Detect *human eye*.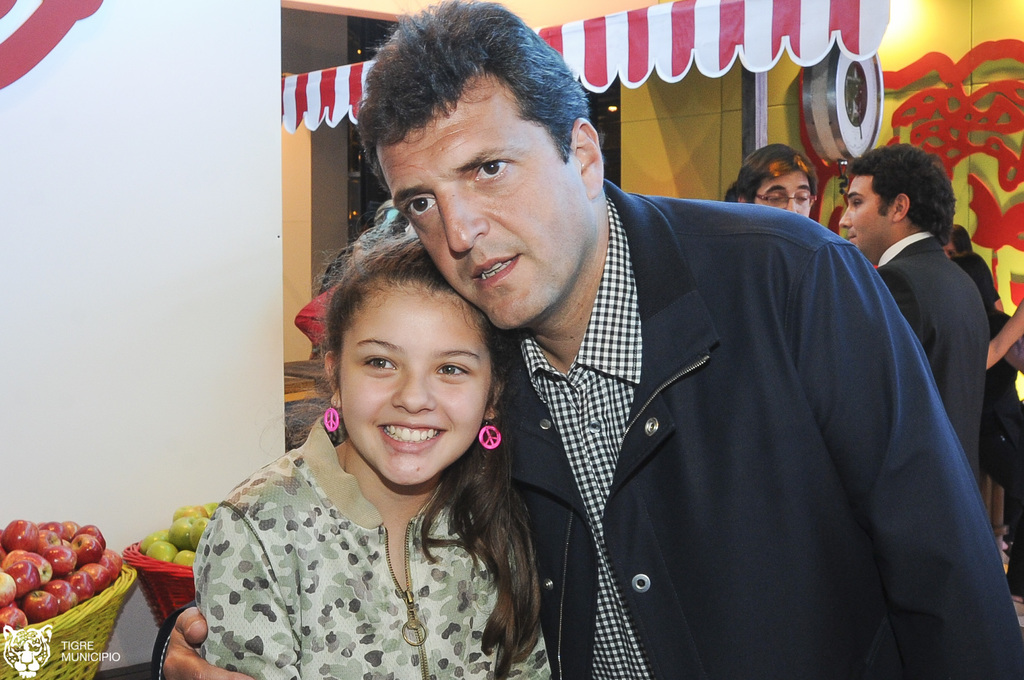
Detected at bbox=[434, 358, 475, 382].
